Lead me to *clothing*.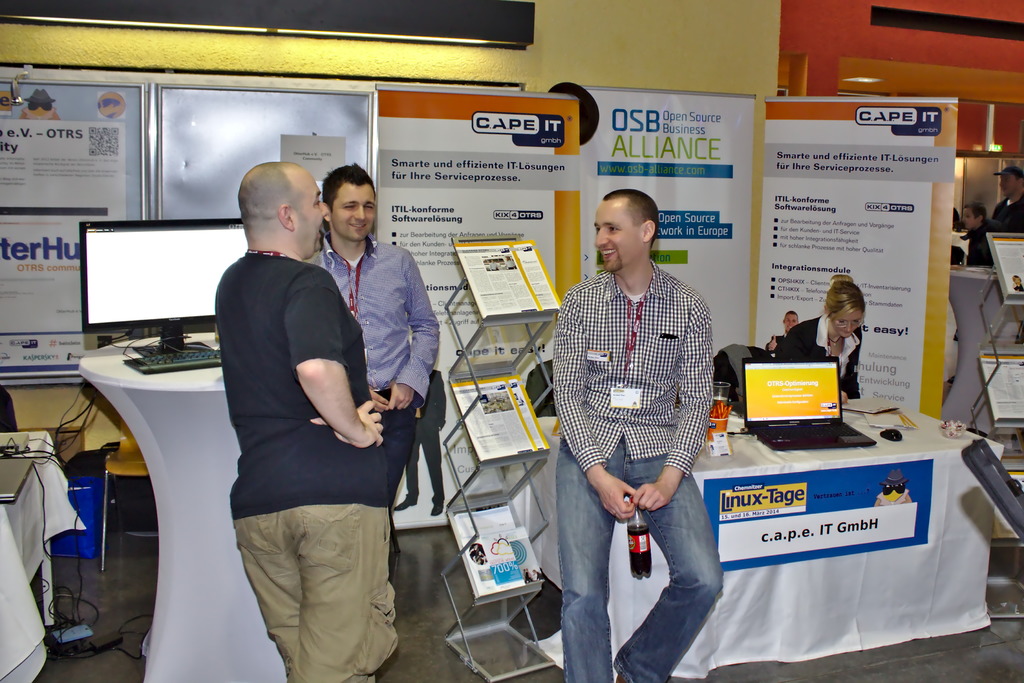
Lead to (left=202, top=198, right=393, bottom=642).
